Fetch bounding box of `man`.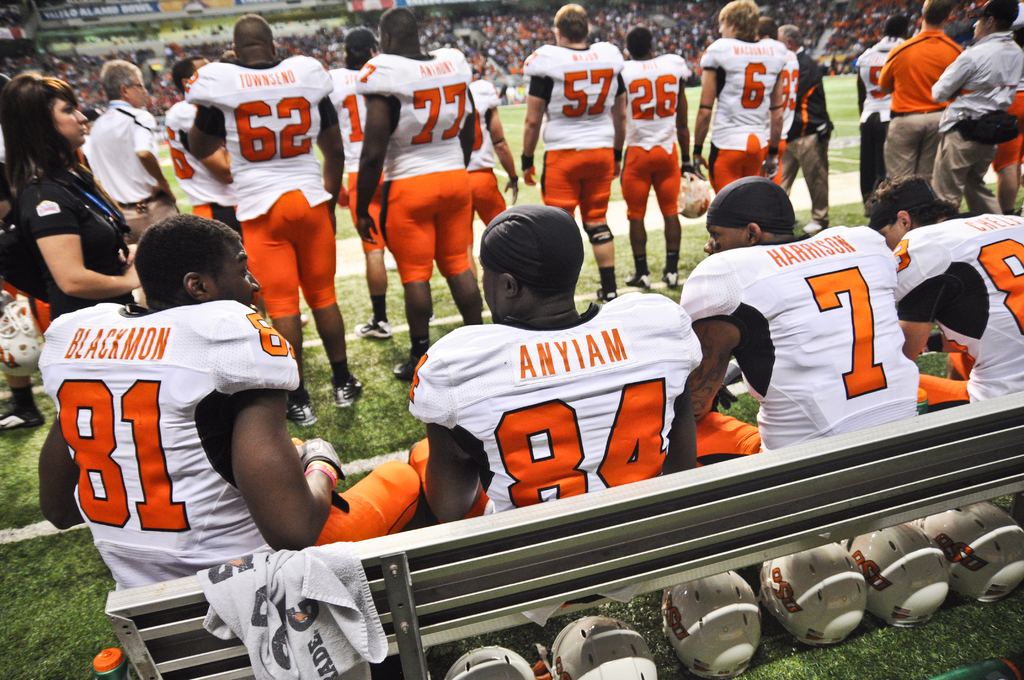
Bbox: {"x1": 699, "y1": 0, "x2": 792, "y2": 197}.
